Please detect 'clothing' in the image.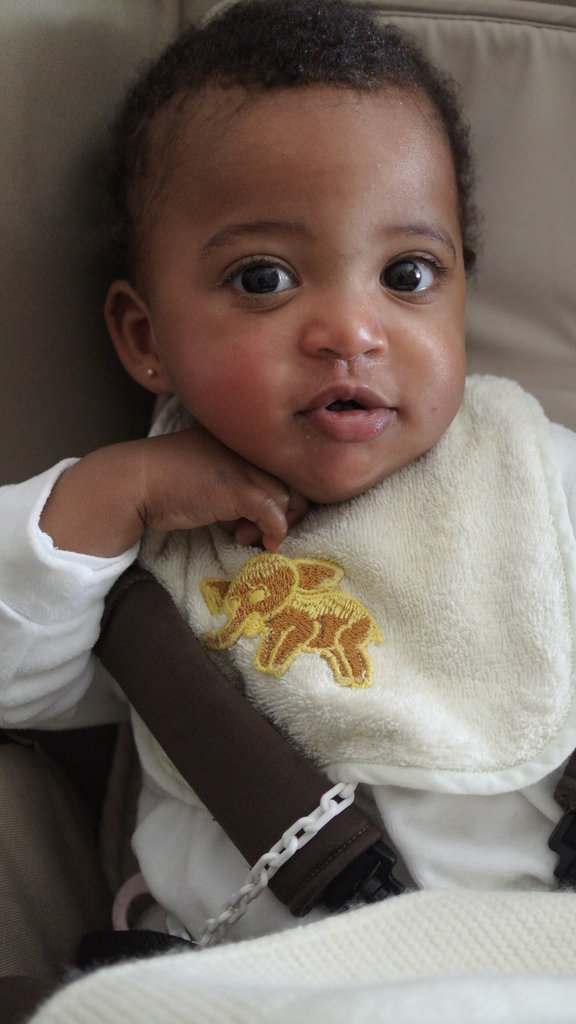
<region>0, 372, 575, 976</region>.
